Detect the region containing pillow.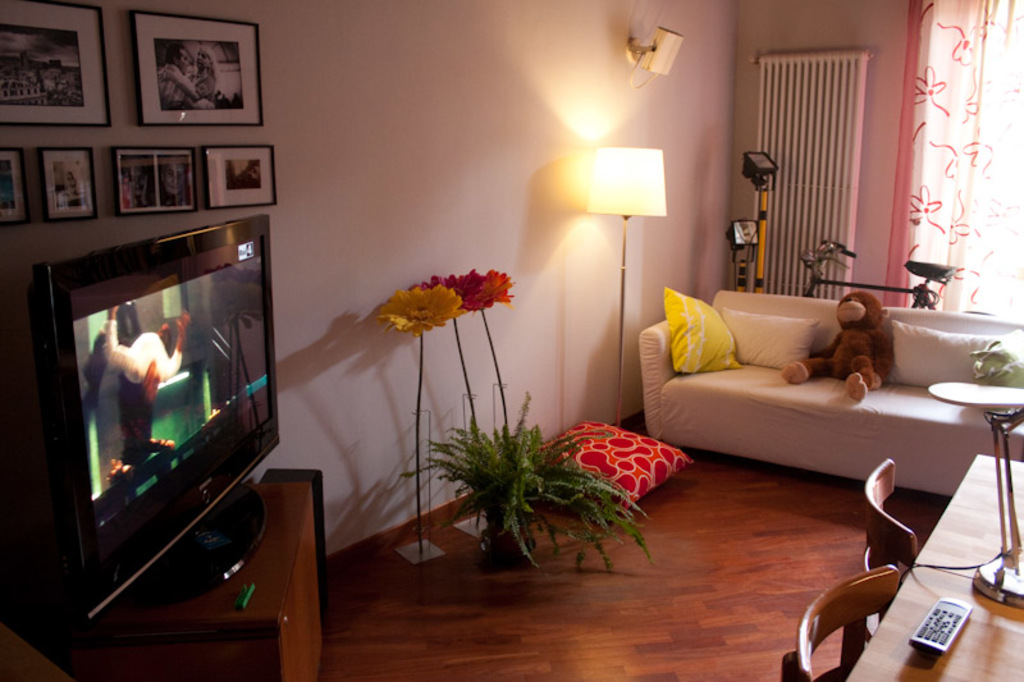
locate(672, 290, 732, 369).
